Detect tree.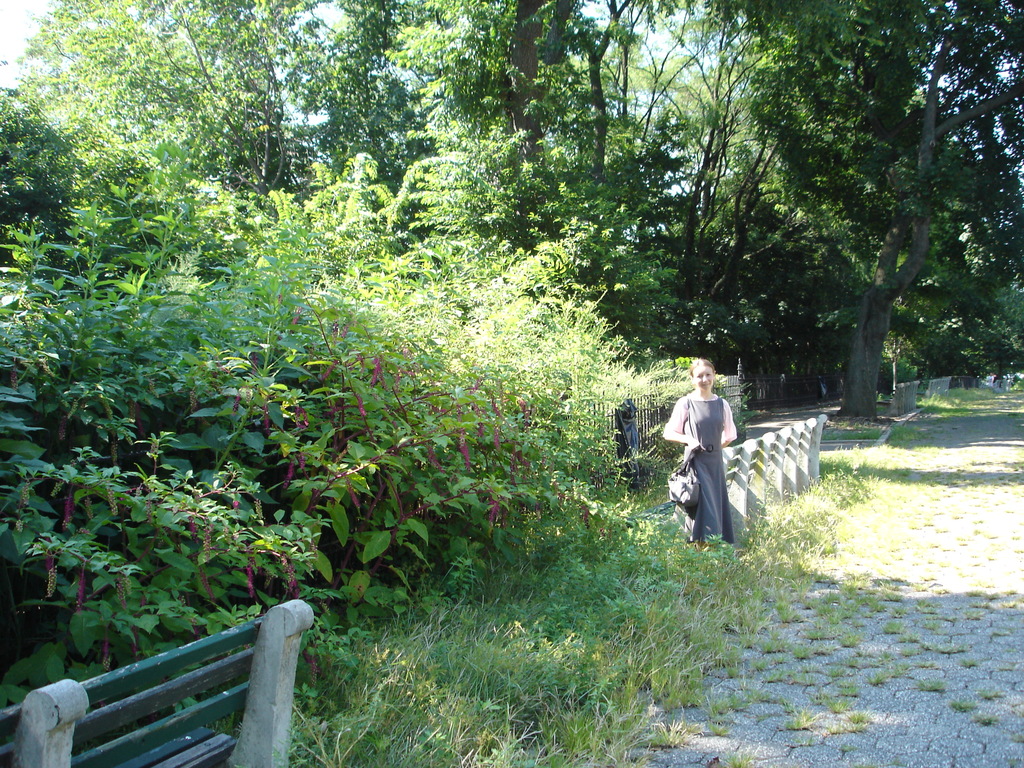
Detected at [x1=747, y1=0, x2=1023, y2=420].
